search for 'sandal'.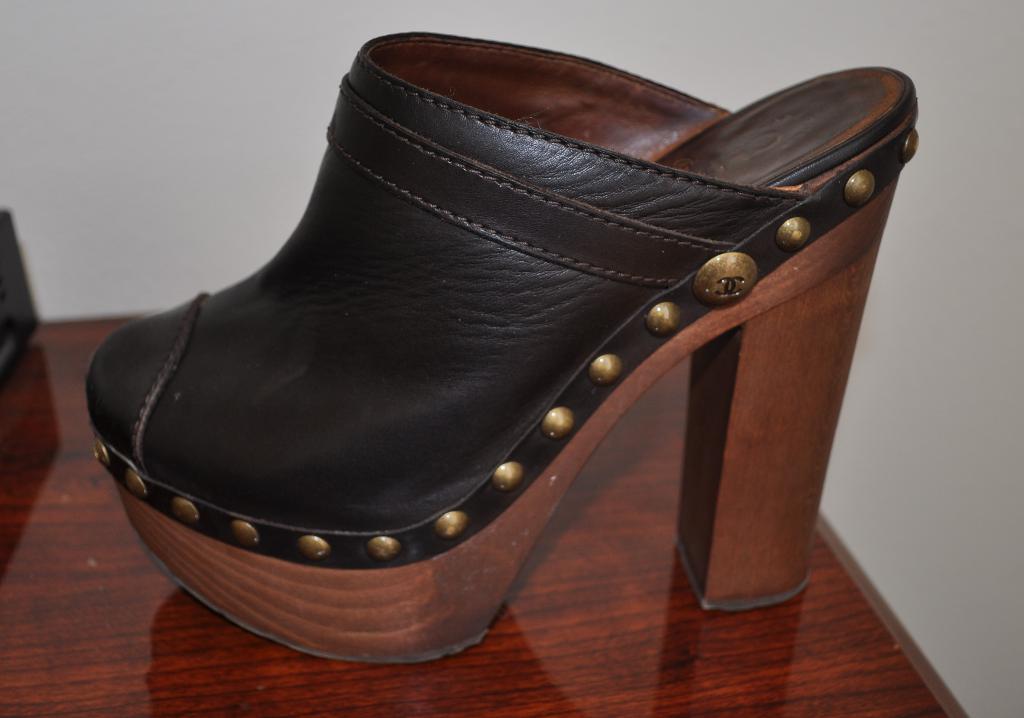
Found at 97:36:918:663.
